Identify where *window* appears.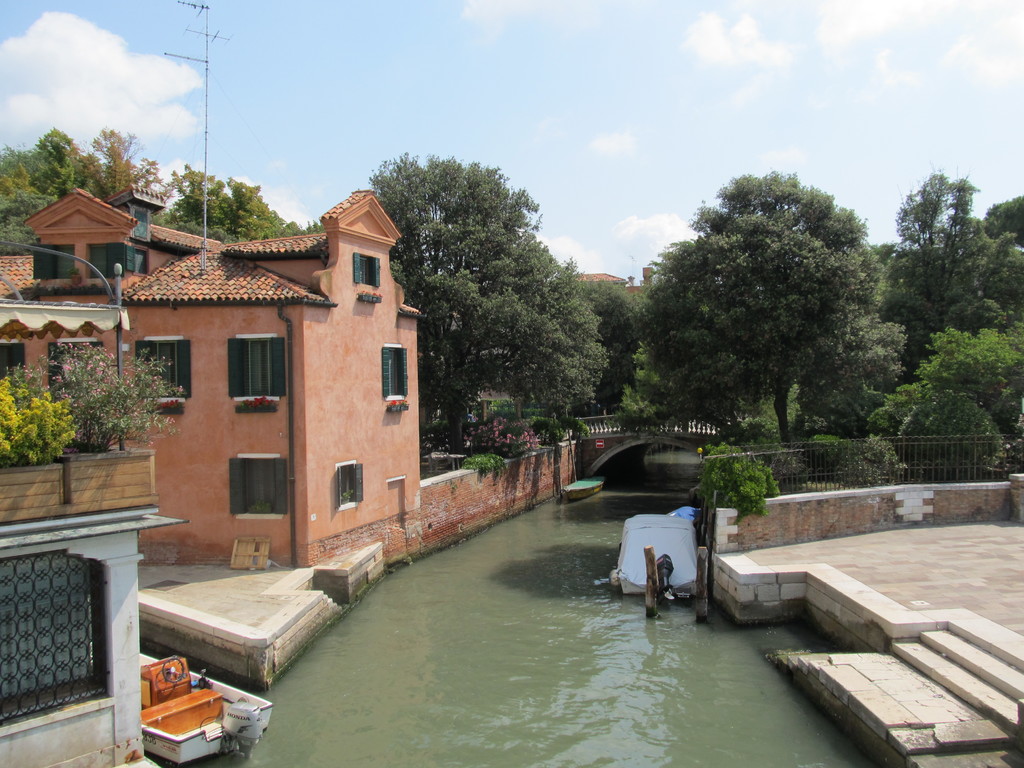
Appears at 90 243 131 269.
